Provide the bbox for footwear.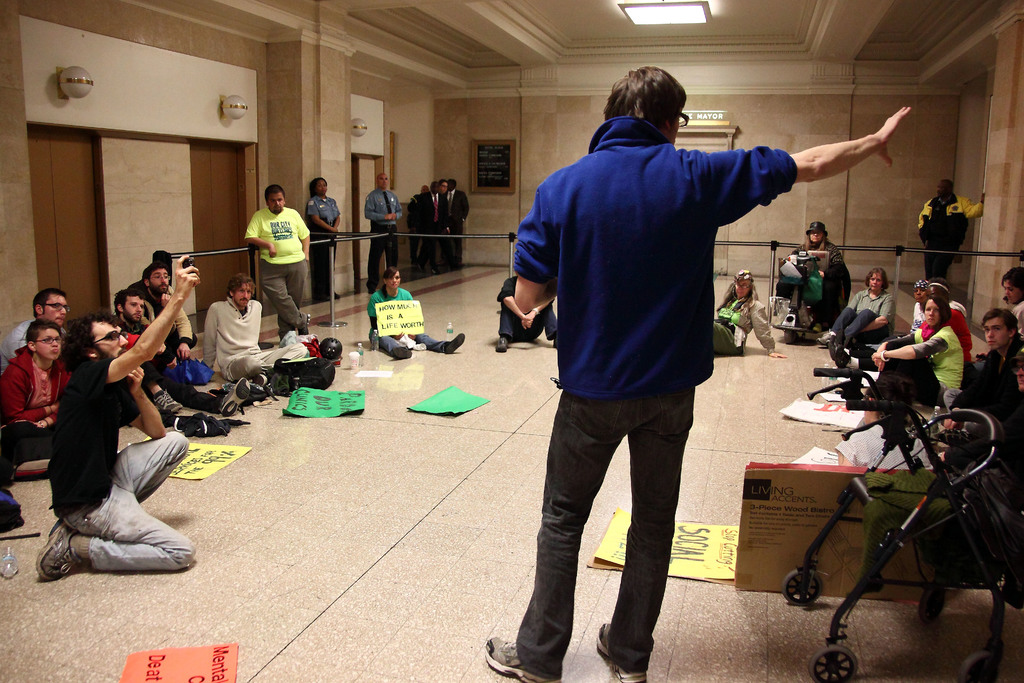
x1=300, y1=325, x2=311, y2=338.
